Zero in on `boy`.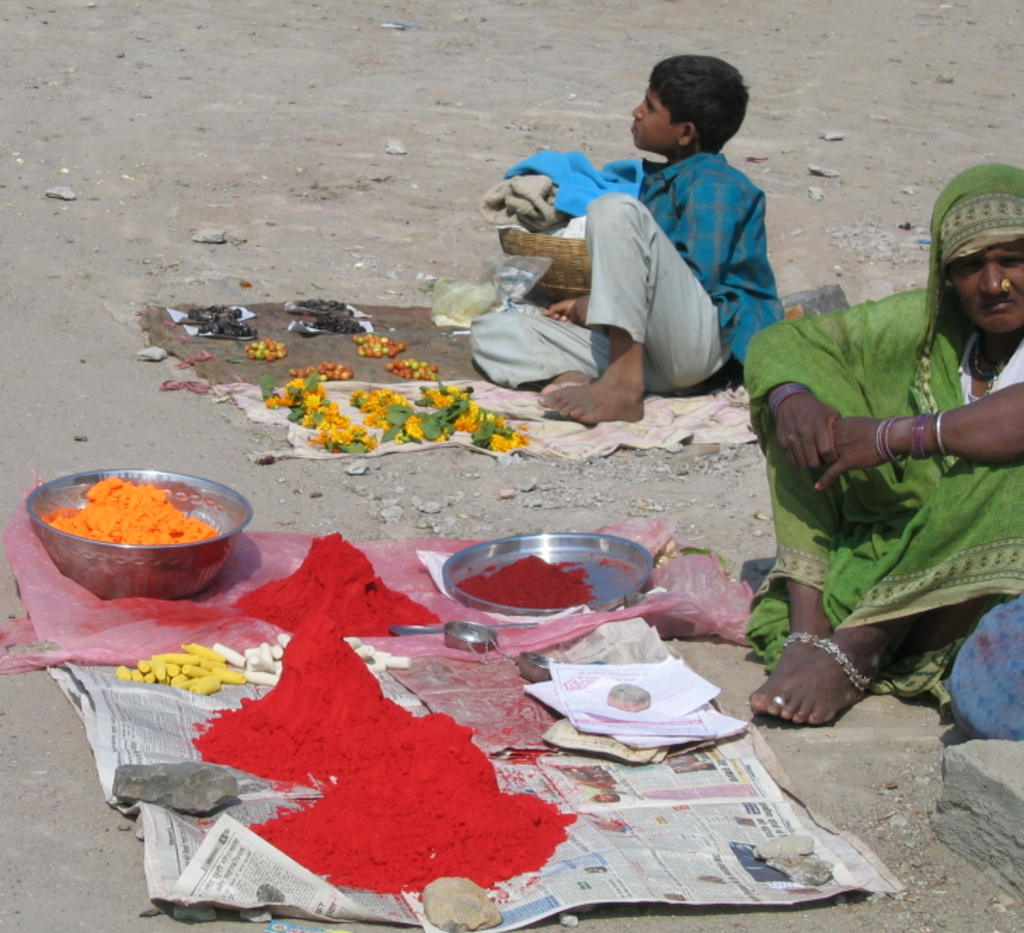
Zeroed in: [469,58,784,427].
